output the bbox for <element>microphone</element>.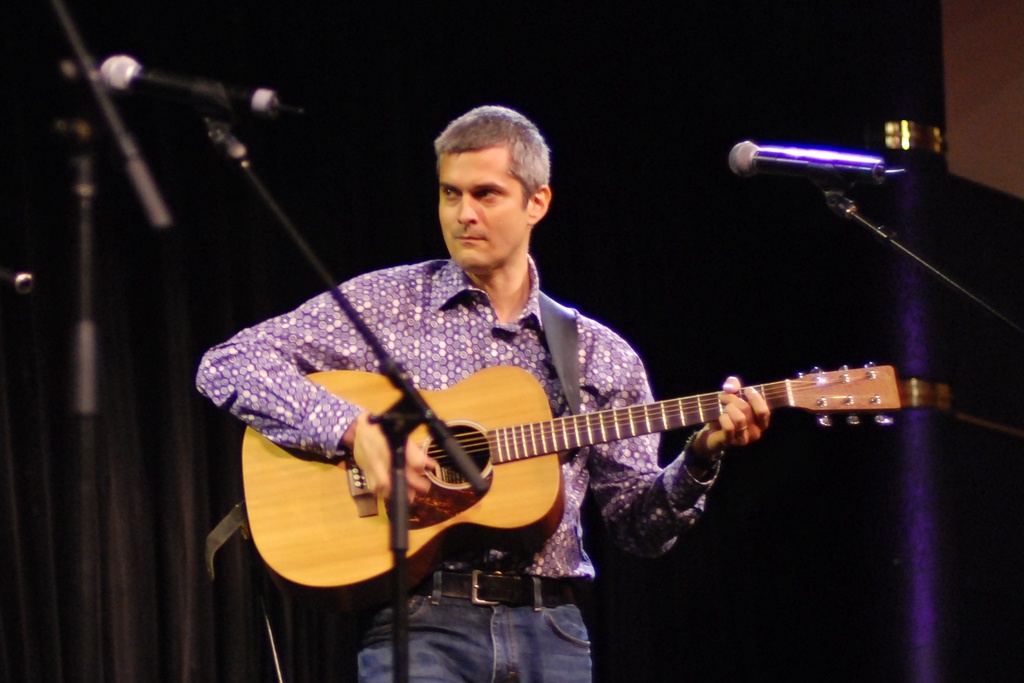
[726,137,913,182].
